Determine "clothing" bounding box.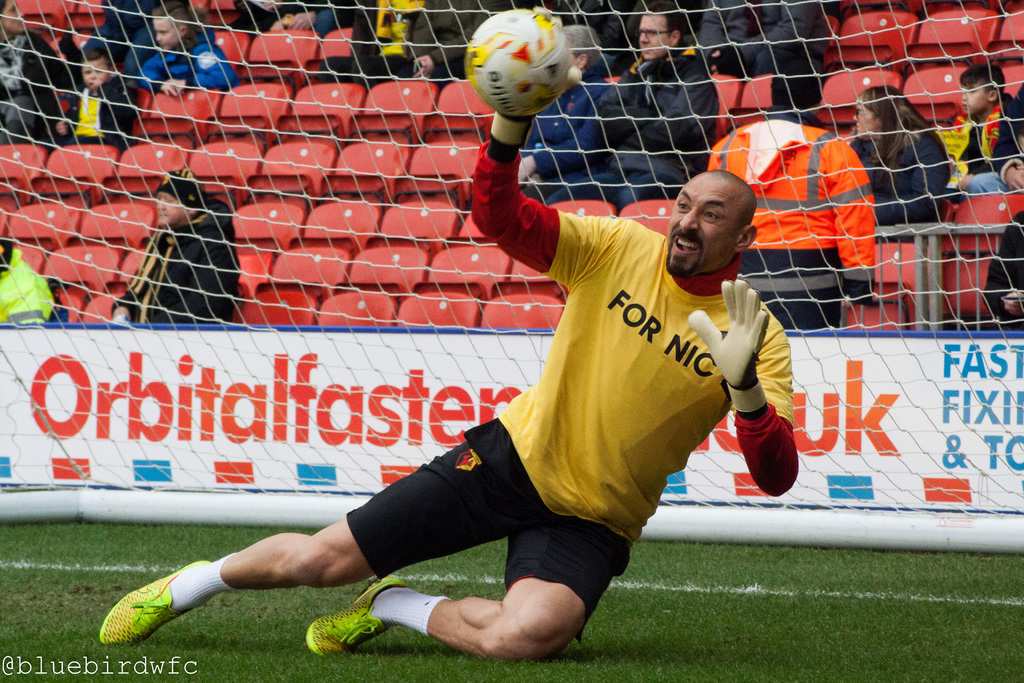
Determined: rect(705, 103, 875, 327).
